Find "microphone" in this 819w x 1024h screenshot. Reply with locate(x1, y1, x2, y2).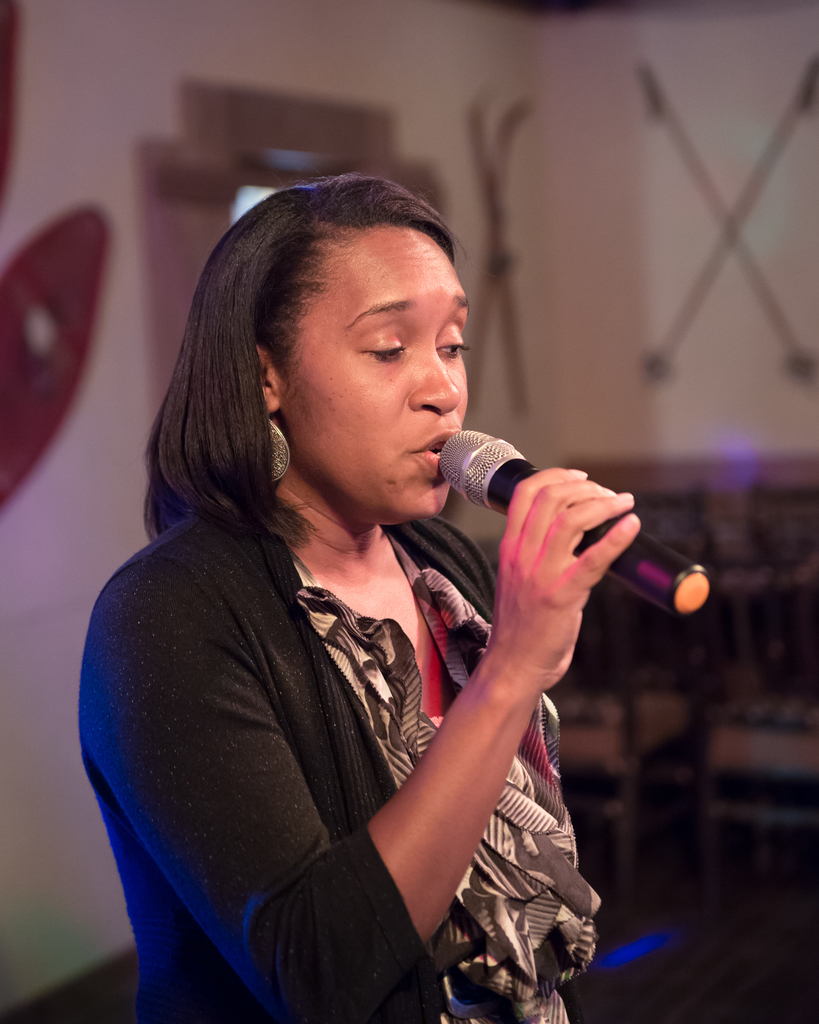
locate(438, 422, 720, 612).
